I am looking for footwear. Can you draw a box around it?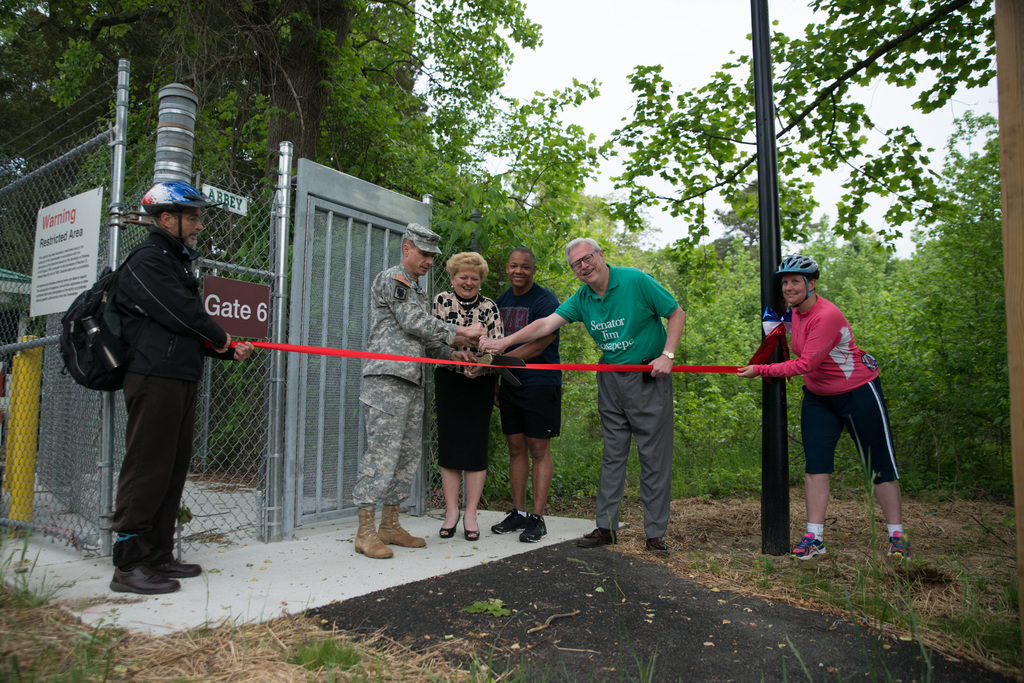
Sure, the bounding box is {"left": 792, "top": 531, "right": 825, "bottom": 561}.
